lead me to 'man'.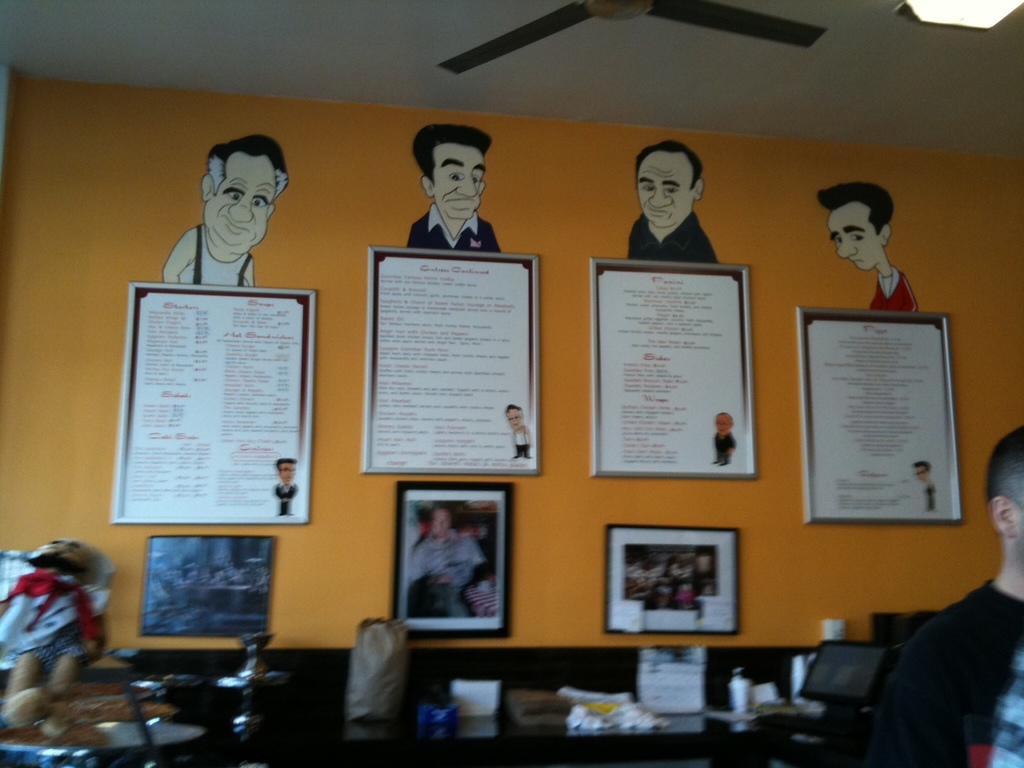
Lead to bbox=[166, 130, 292, 282].
